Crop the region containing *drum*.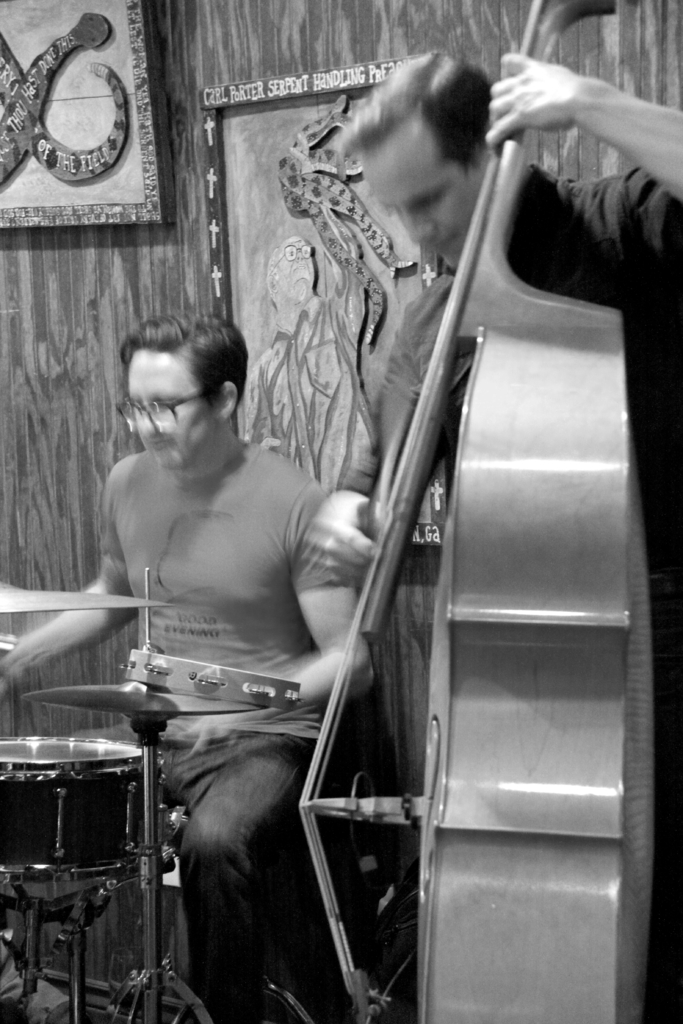
Crop region: left=1, top=531, right=254, bottom=1004.
